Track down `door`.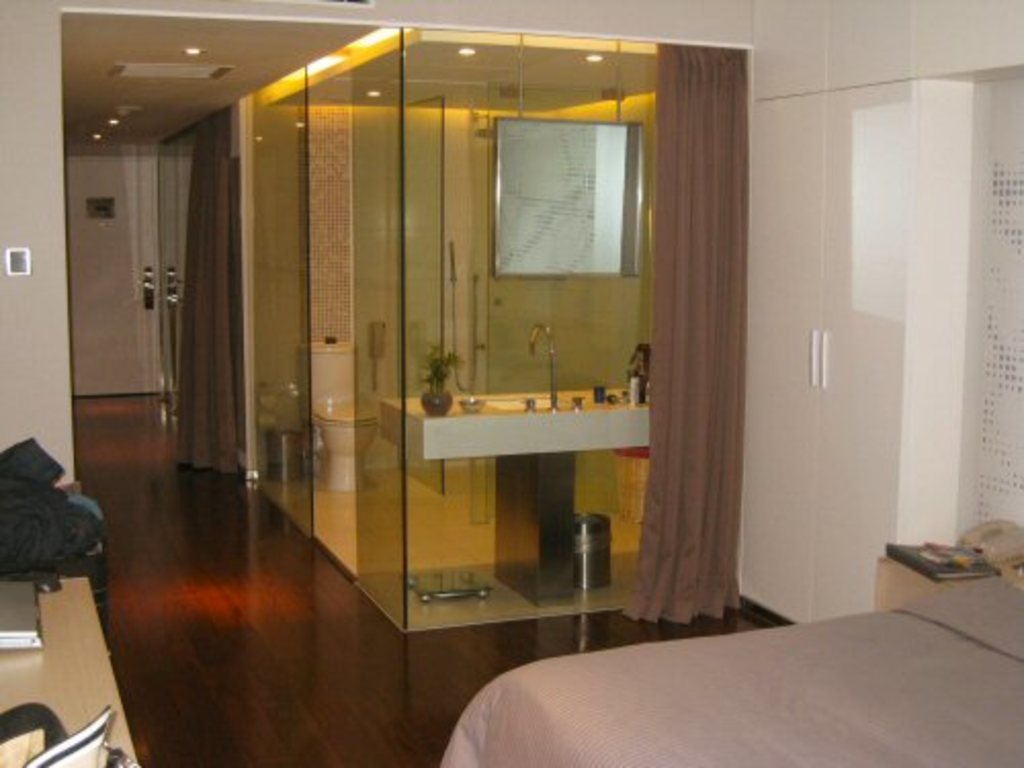
Tracked to crop(66, 143, 164, 399).
